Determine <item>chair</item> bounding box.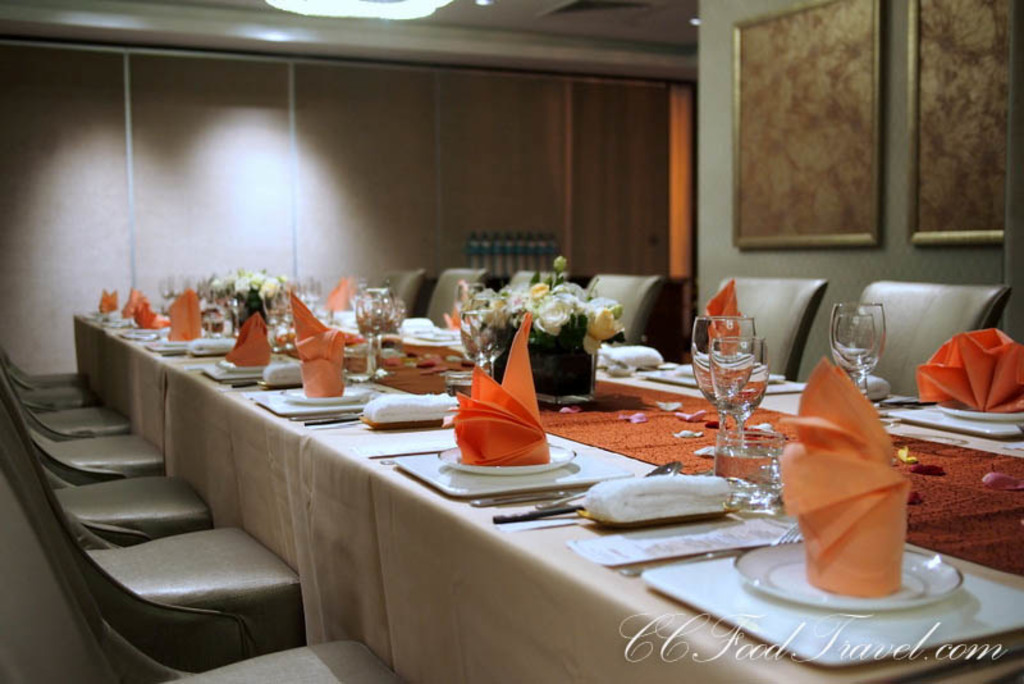
Determined: (left=705, top=272, right=836, bottom=379).
